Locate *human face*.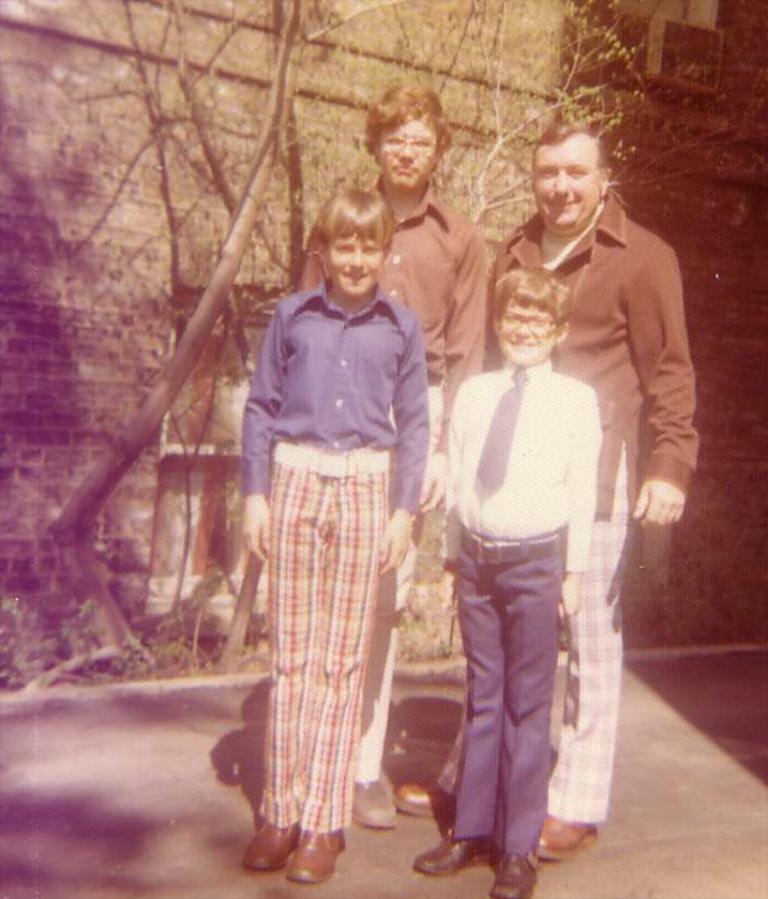
Bounding box: bbox(321, 230, 376, 294).
